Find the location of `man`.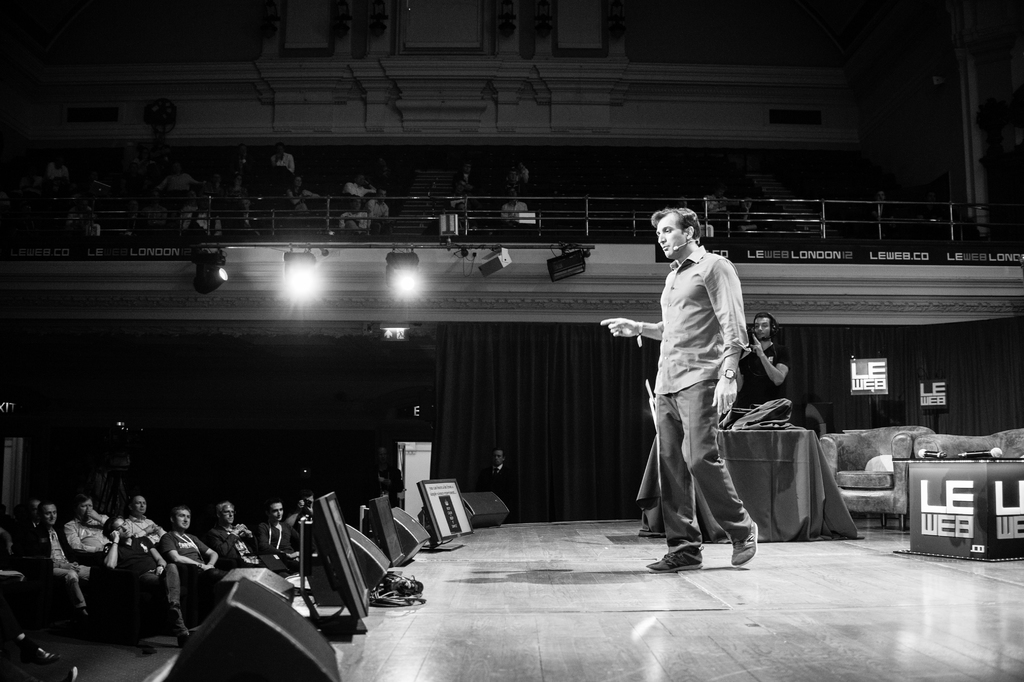
Location: 157,509,224,602.
